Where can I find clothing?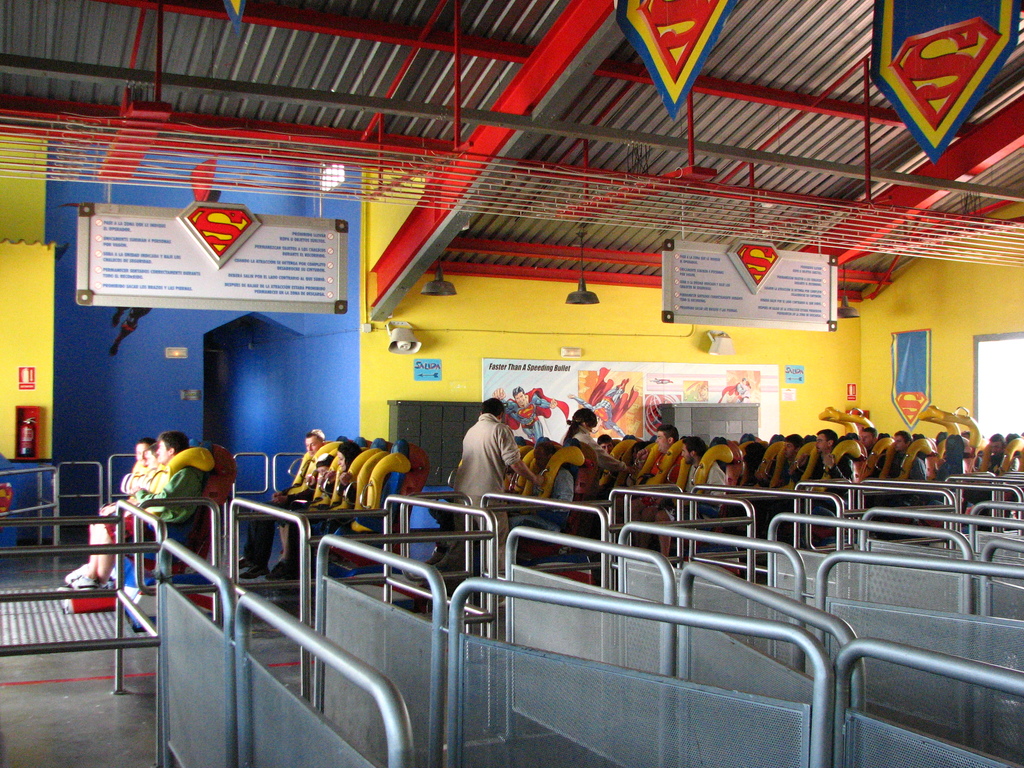
You can find it at l=569, t=426, r=620, b=472.
